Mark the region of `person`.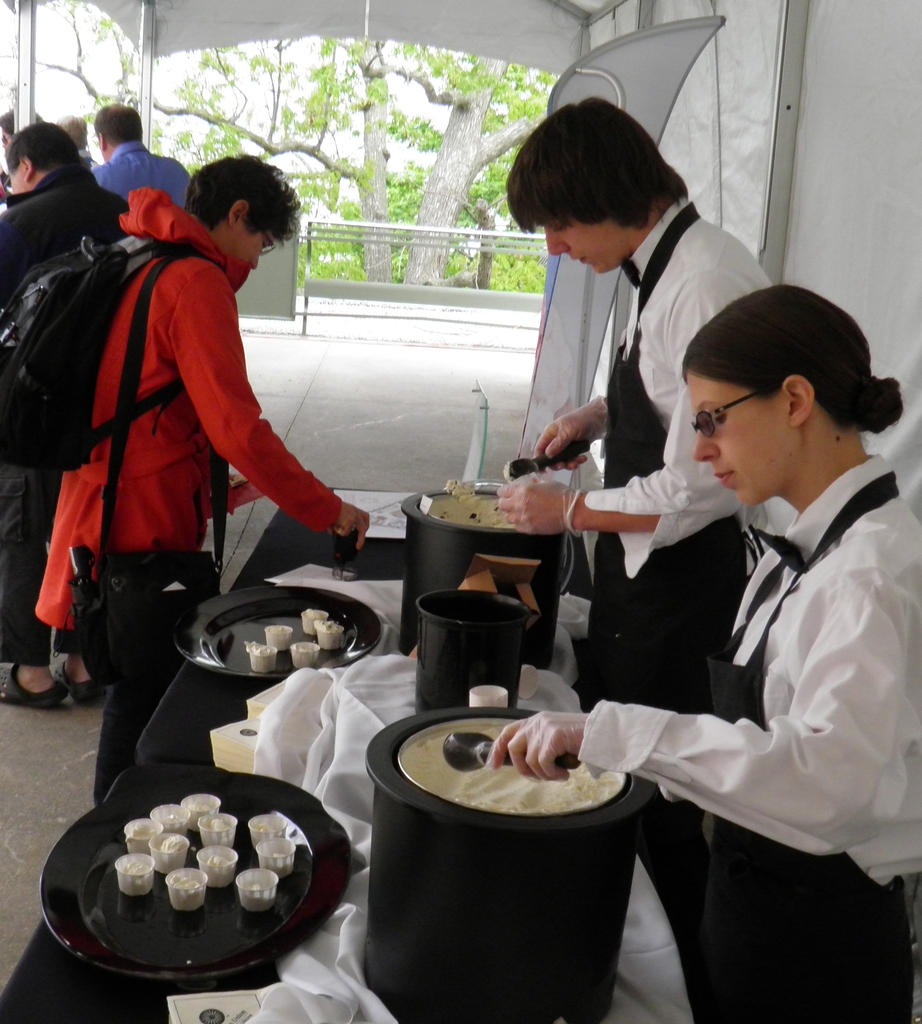
Region: [left=496, top=97, right=779, bottom=709].
